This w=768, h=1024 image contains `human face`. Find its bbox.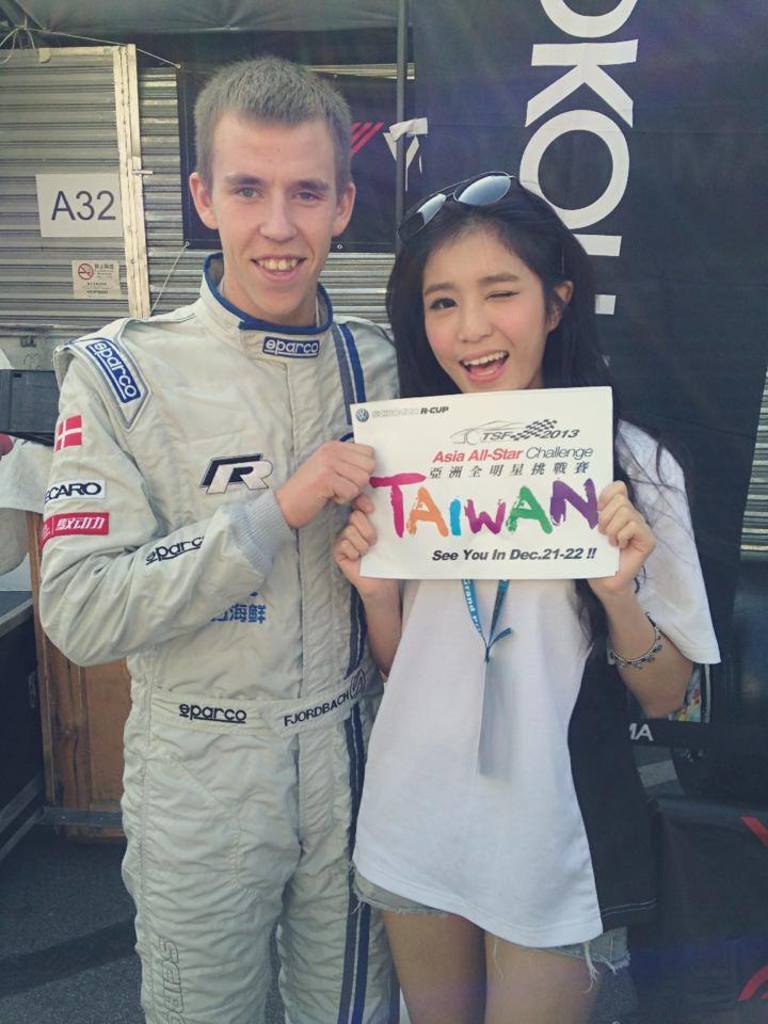
l=210, t=109, r=341, b=317.
